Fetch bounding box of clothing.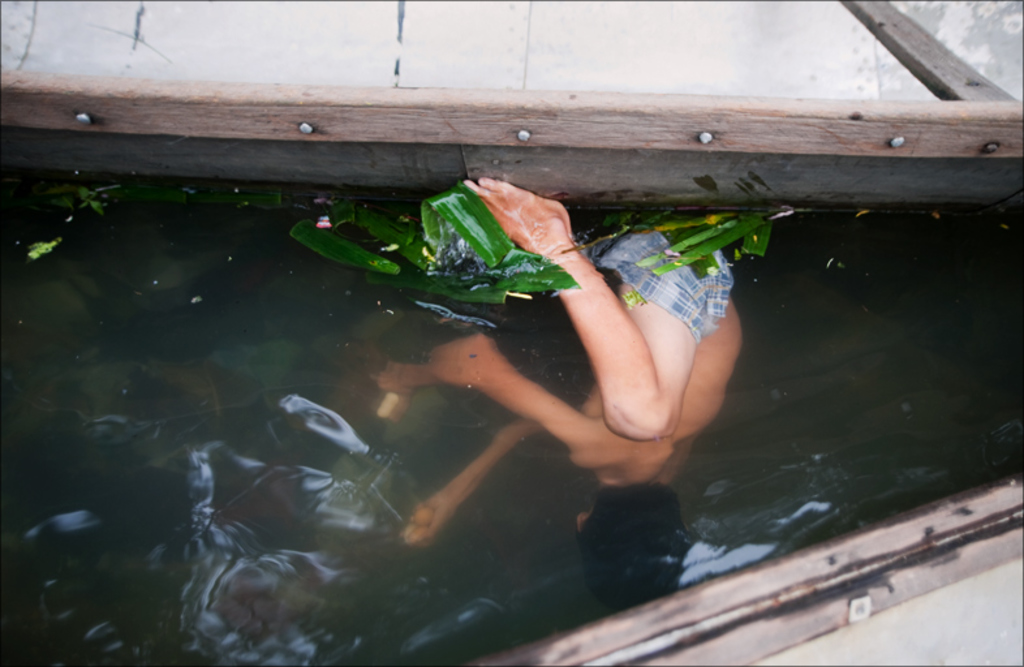
Bbox: 597/206/733/345.
